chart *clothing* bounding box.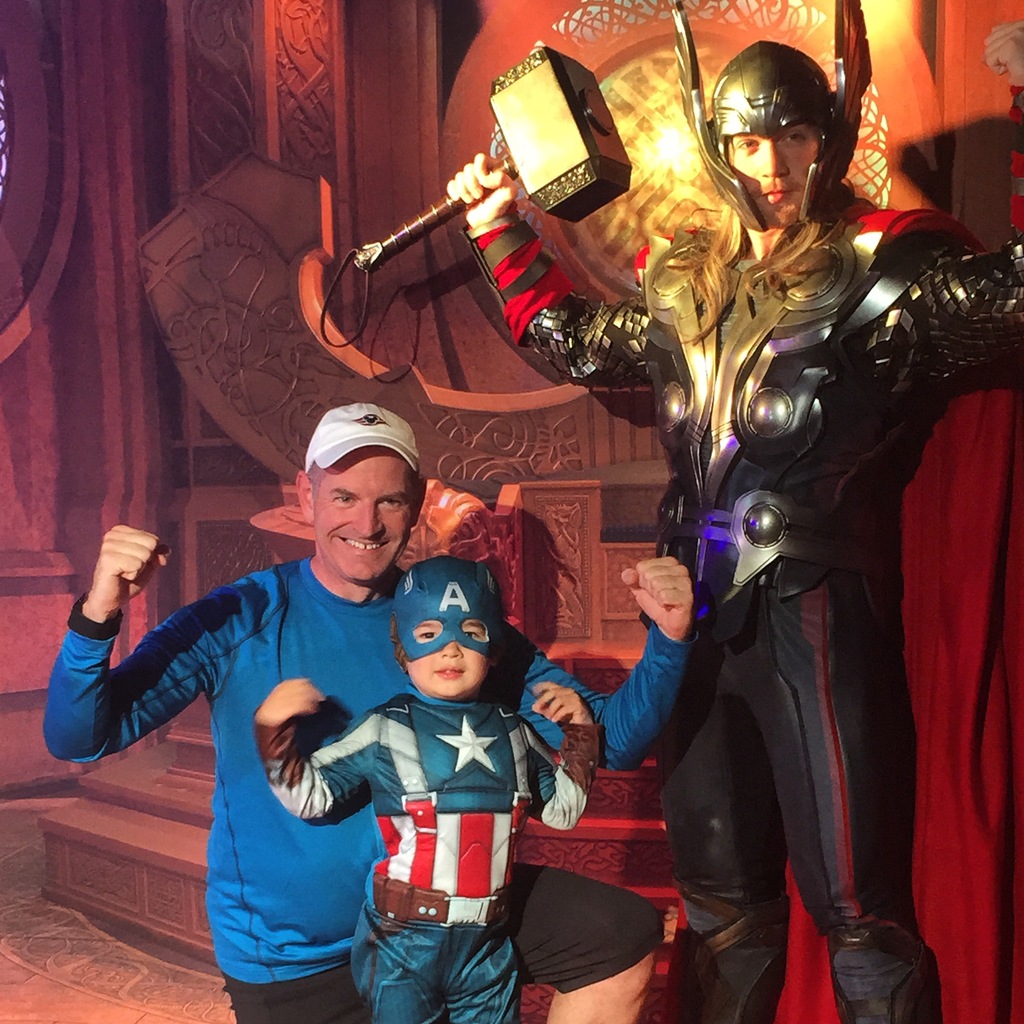
Charted: [143,528,544,985].
